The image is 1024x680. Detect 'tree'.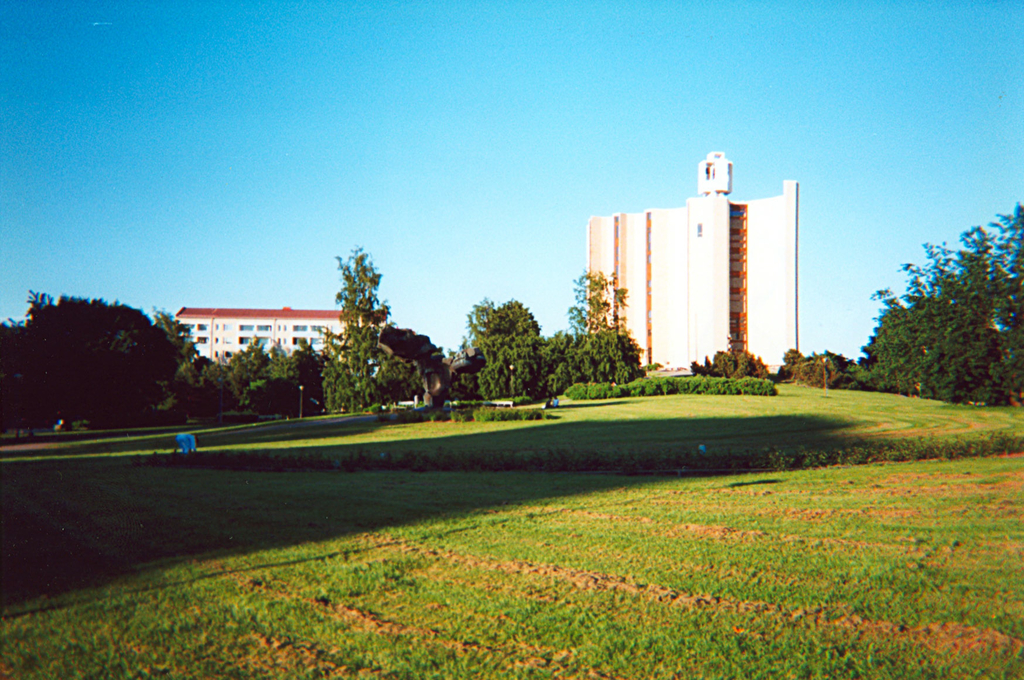
Detection: BBox(319, 241, 417, 410).
